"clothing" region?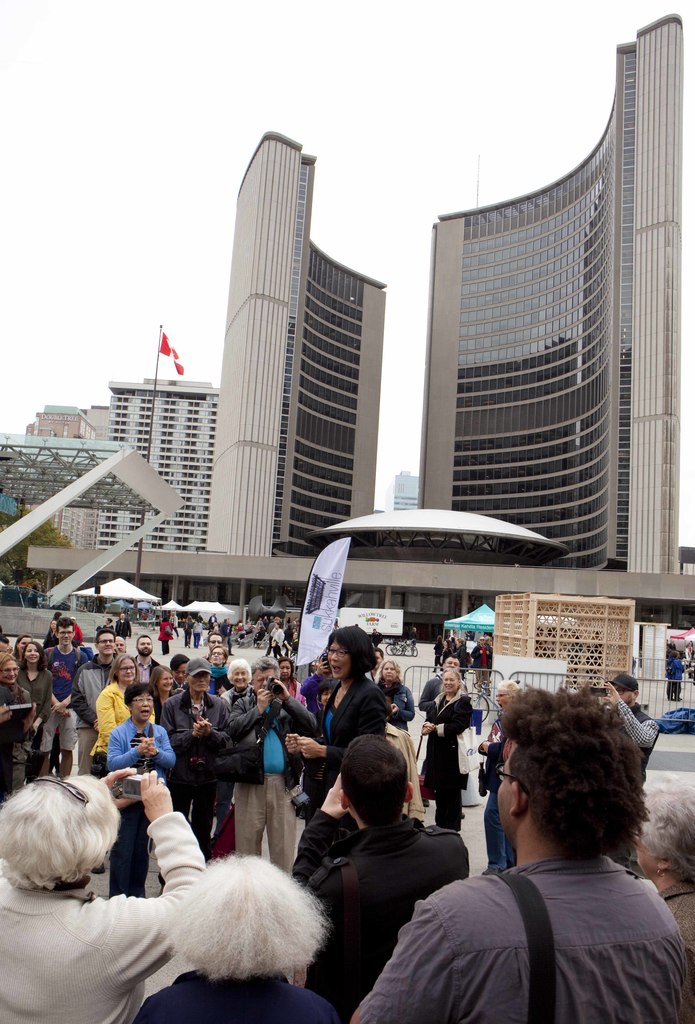
[left=106, top=717, right=174, bottom=893]
